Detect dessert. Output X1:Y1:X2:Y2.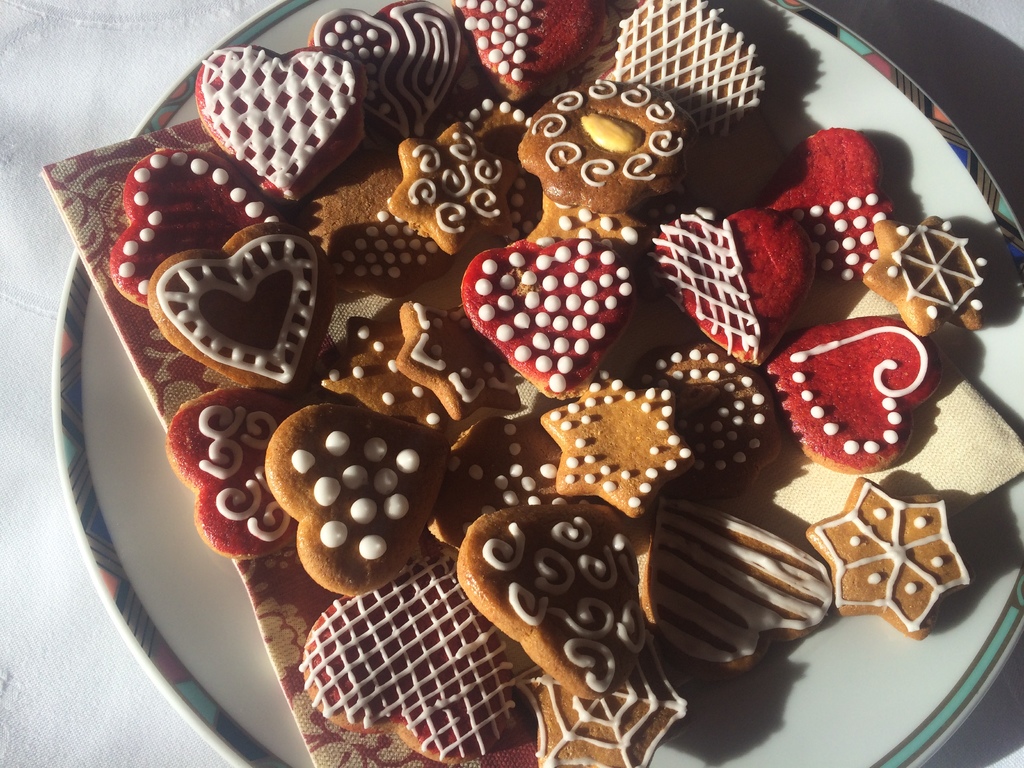
384:117:515:246.
